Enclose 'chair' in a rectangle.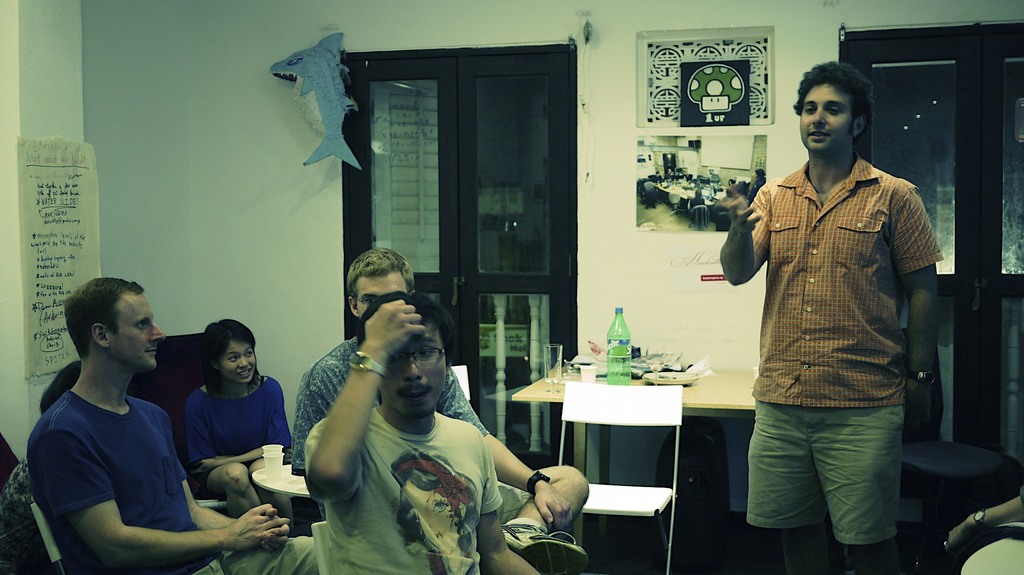
crop(0, 462, 85, 574).
